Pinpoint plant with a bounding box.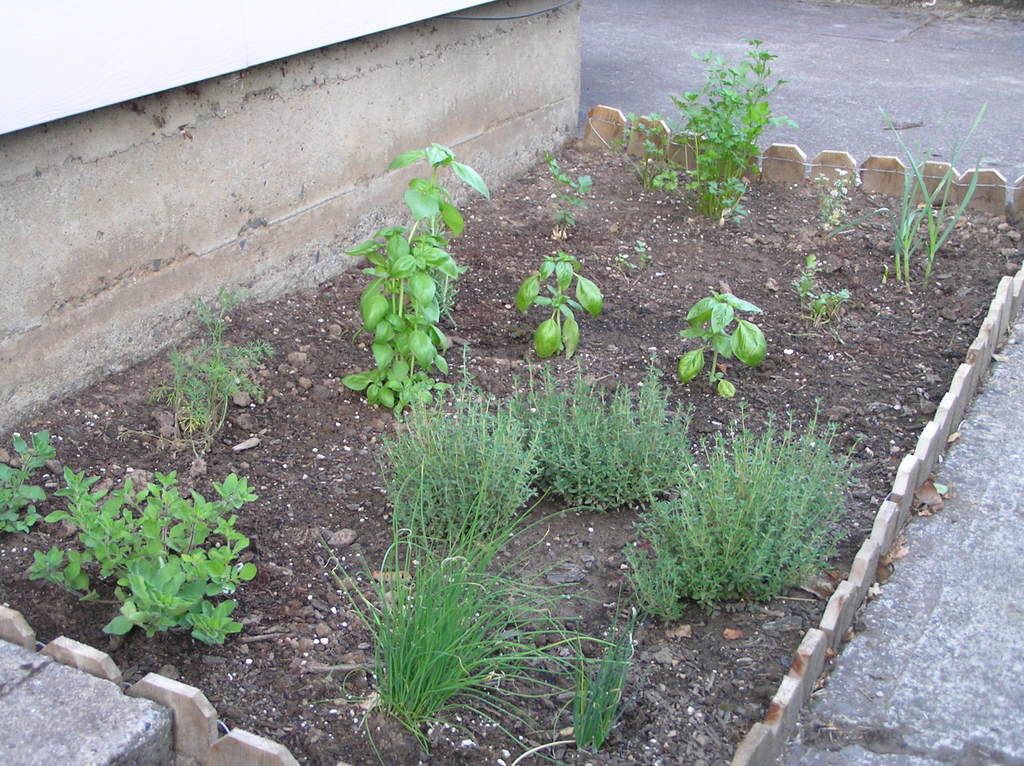
select_region(612, 111, 682, 205).
